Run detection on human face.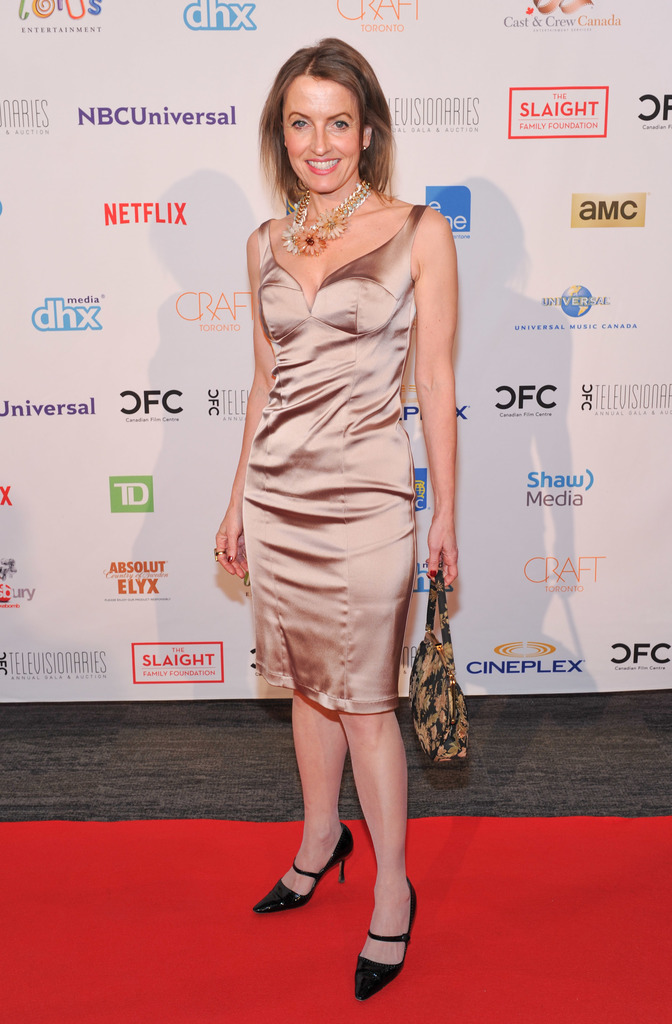
Result: box=[284, 75, 358, 192].
